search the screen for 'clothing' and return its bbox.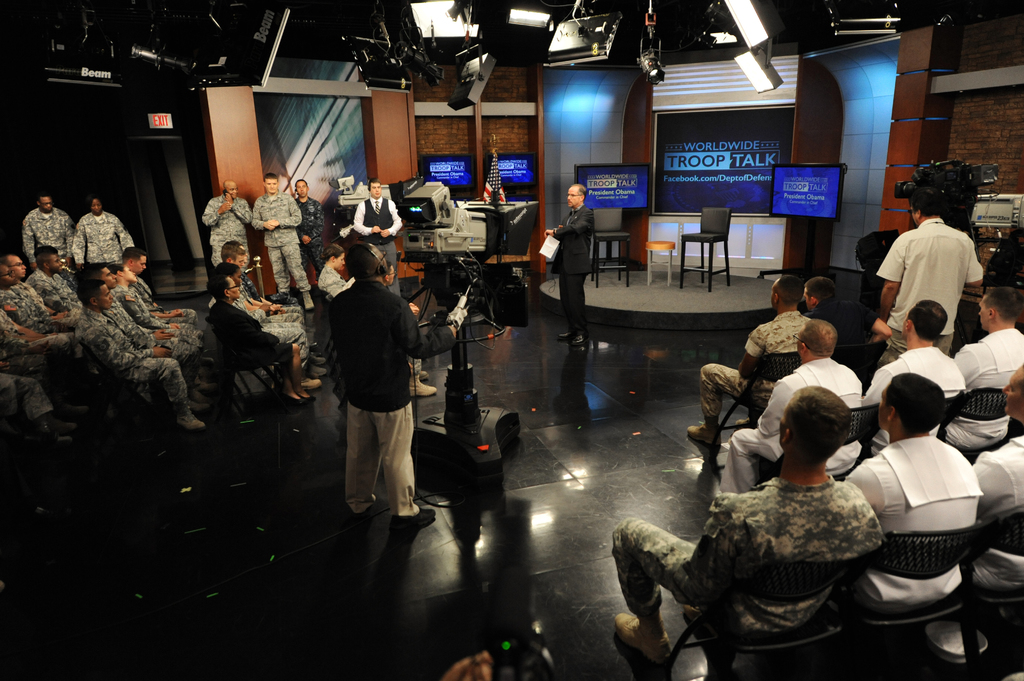
Found: 143 267 213 337.
